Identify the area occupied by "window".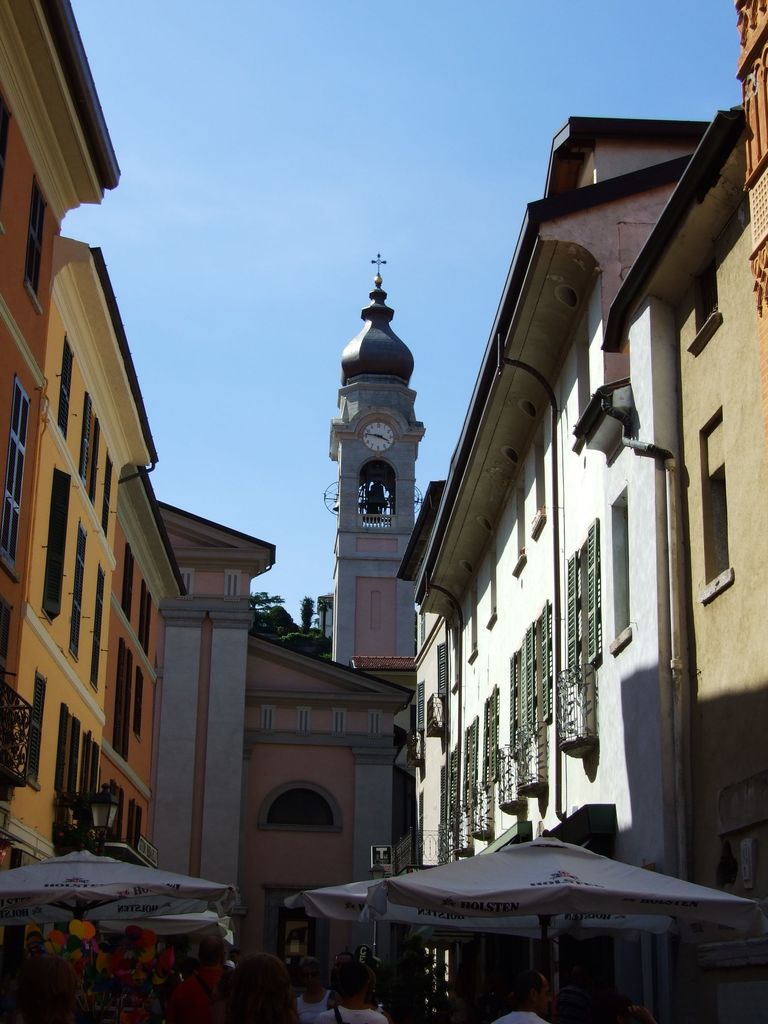
Area: (90,414,102,505).
